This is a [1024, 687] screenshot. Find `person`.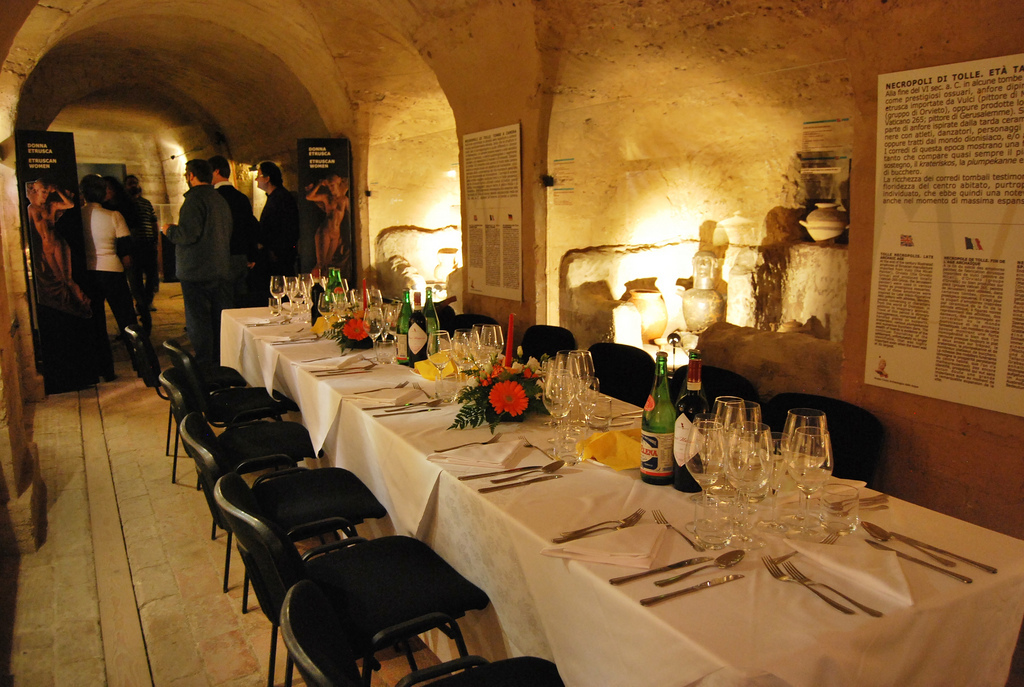
Bounding box: 311,170,352,266.
